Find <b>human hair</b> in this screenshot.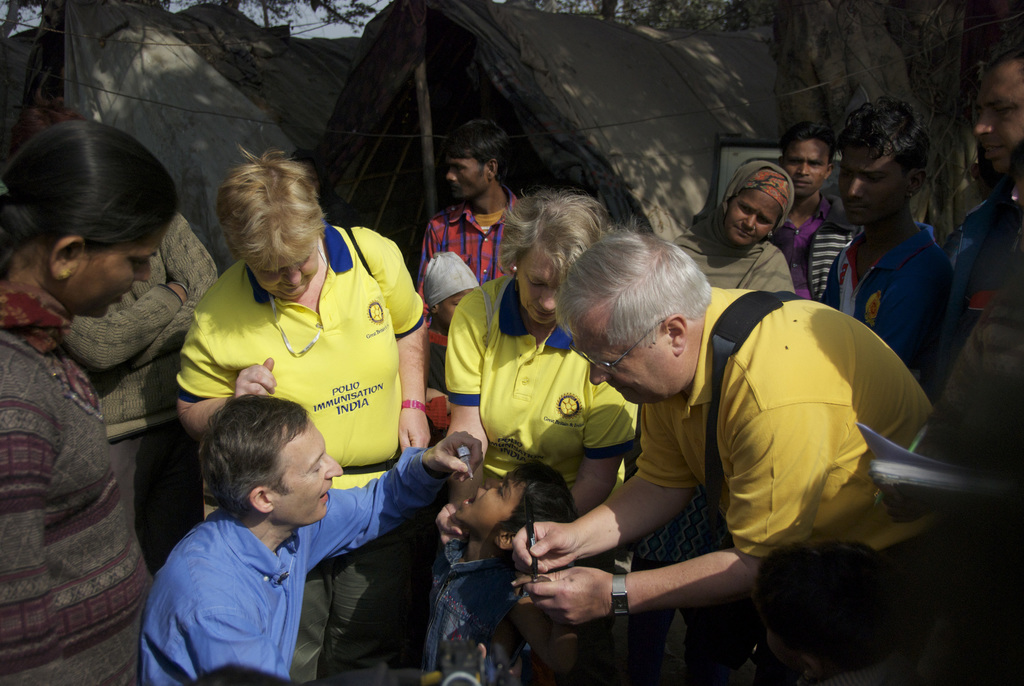
The bounding box for <b>human hair</b> is left=986, top=45, right=1023, bottom=85.
